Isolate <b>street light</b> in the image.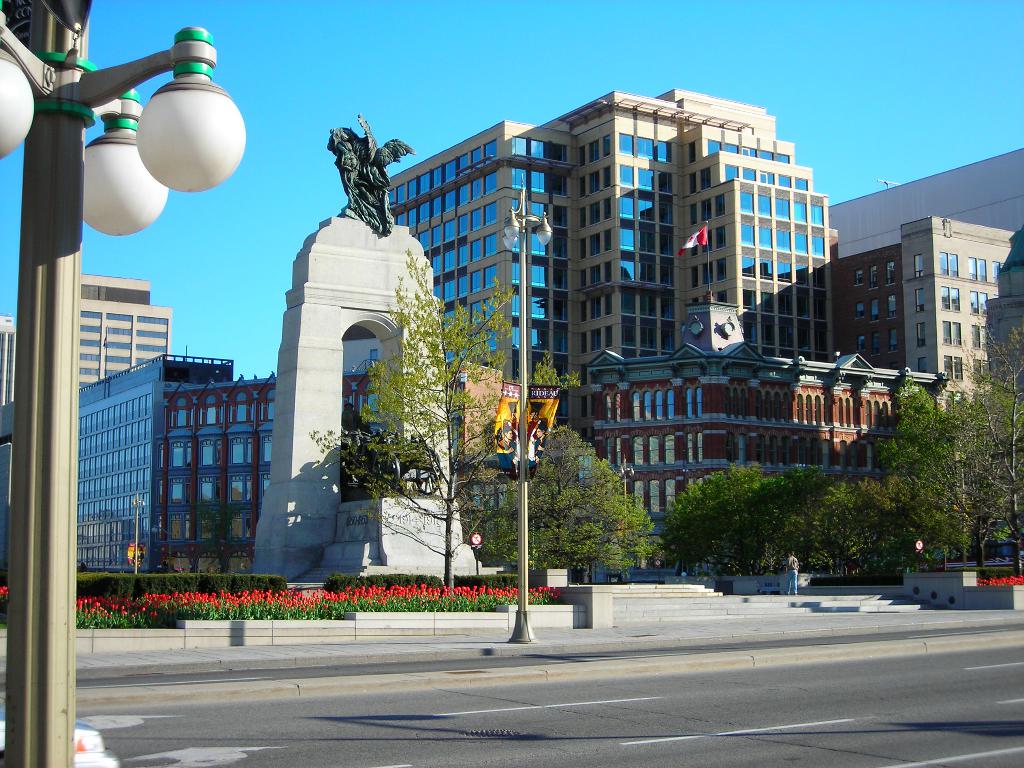
Isolated region: detection(616, 451, 640, 549).
